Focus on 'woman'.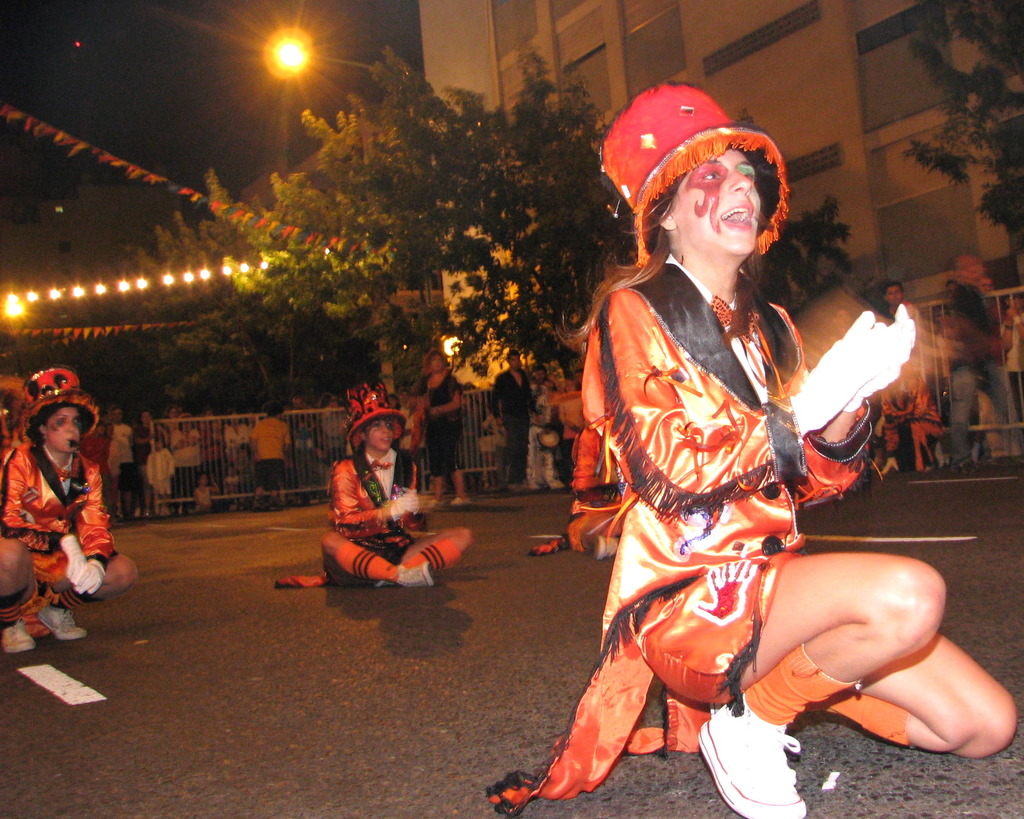
Focused at bbox=[0, 365, 139, 651].
